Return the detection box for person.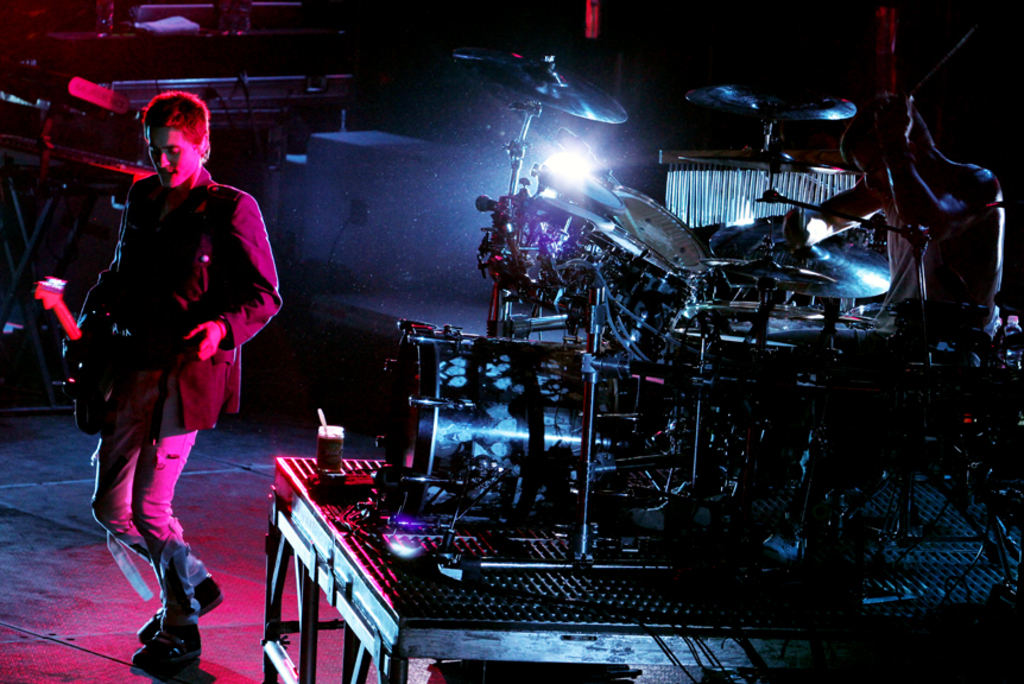
bbox(69, 110, 264, 659).
